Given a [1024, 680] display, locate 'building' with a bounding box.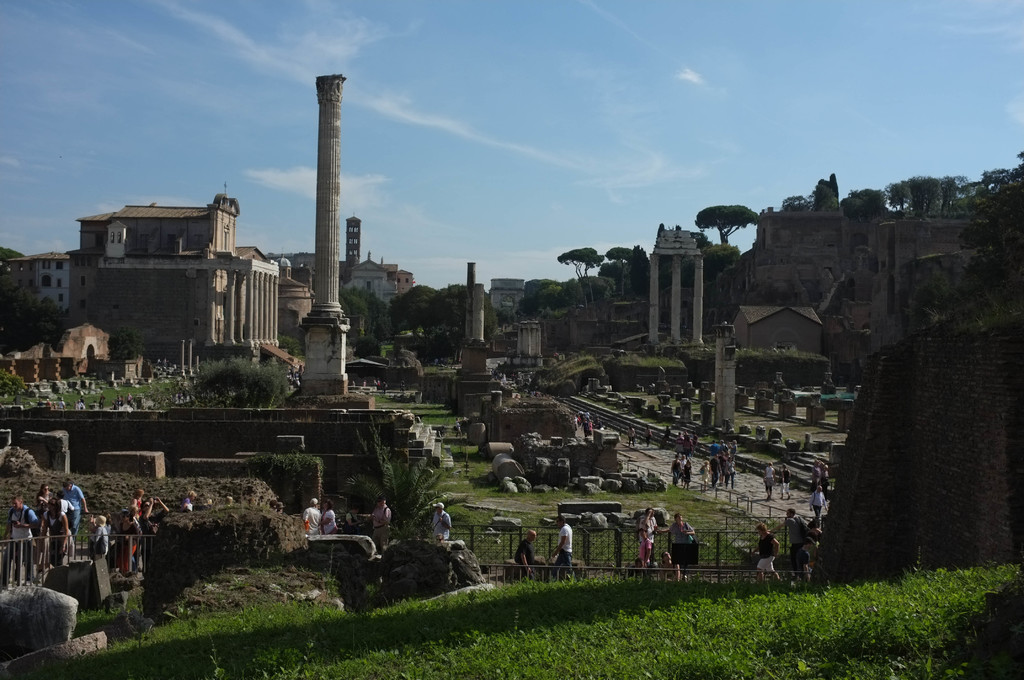
Located: 280, 256, 308, 326.
